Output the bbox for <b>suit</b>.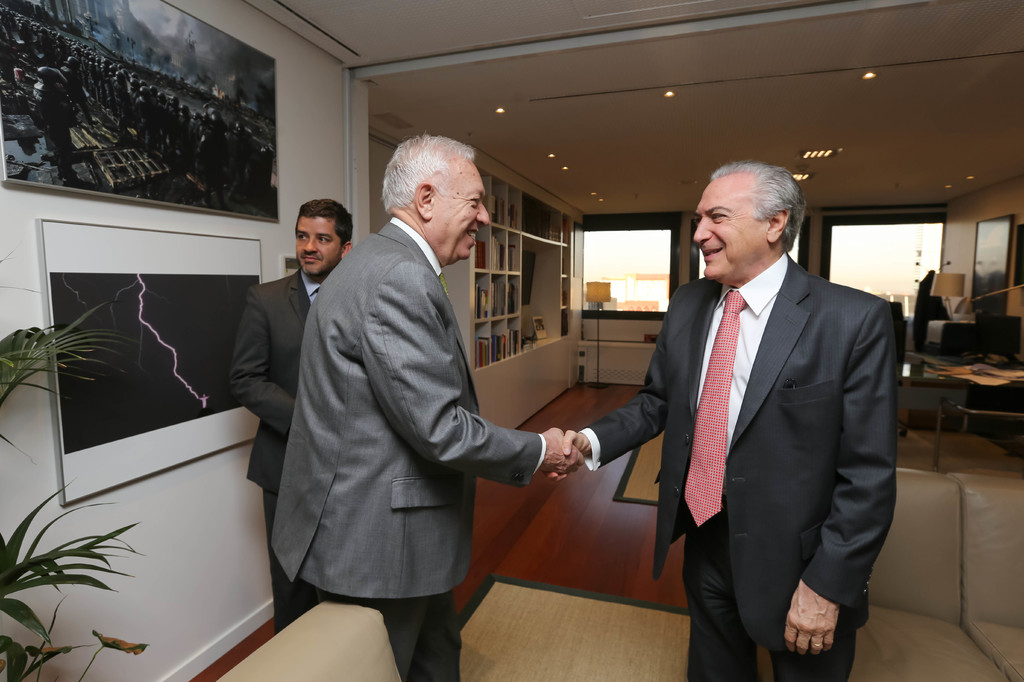
<bbox>596, 168, 917, 667</bbox>.
